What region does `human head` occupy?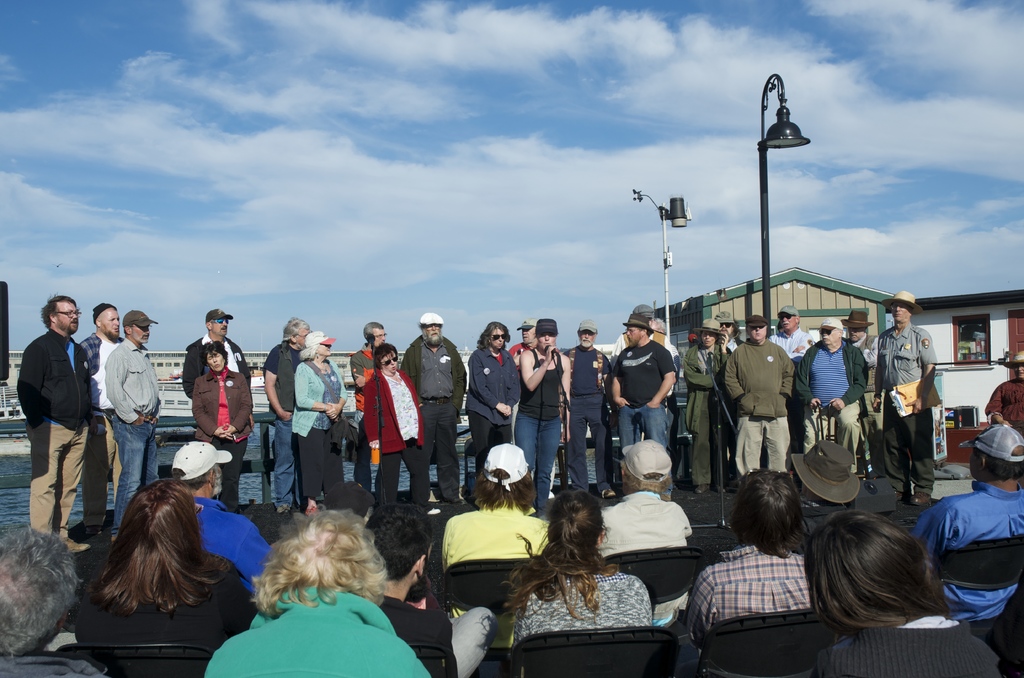
select_region(744, 315, 765, 343).
